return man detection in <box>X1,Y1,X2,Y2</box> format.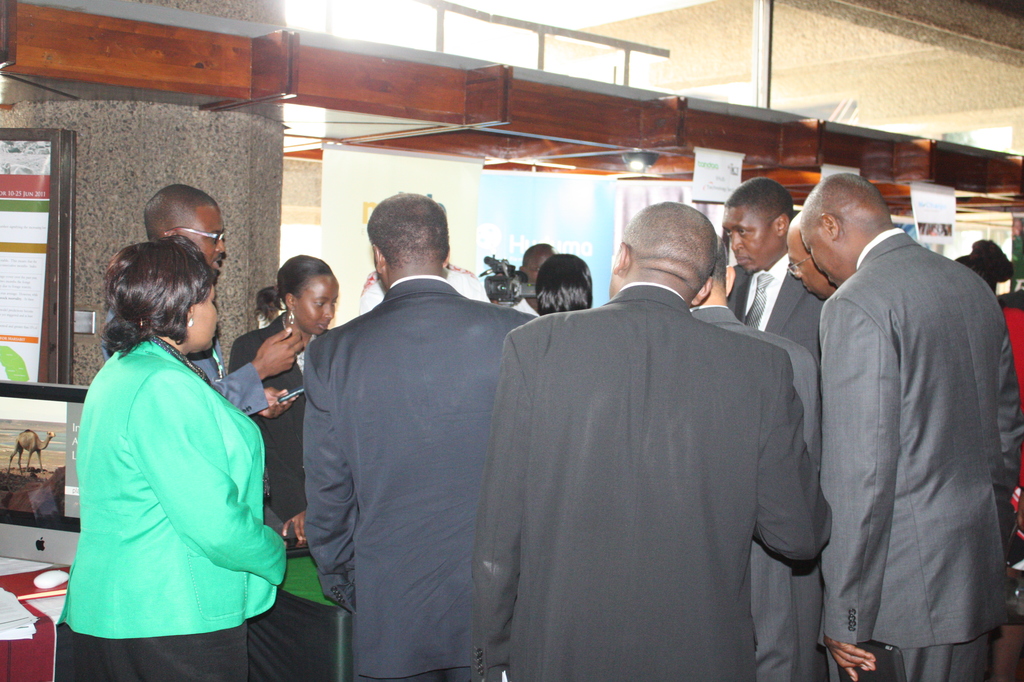
<box>302,190,543,681</box>.
